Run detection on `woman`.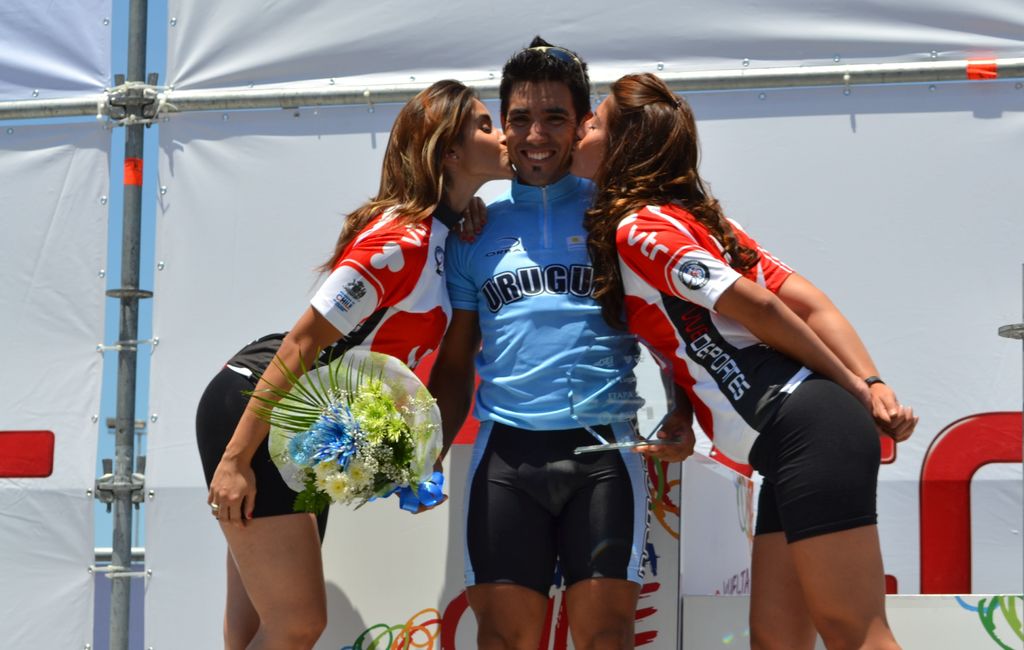
Result: [193, 76, 514, 649].
